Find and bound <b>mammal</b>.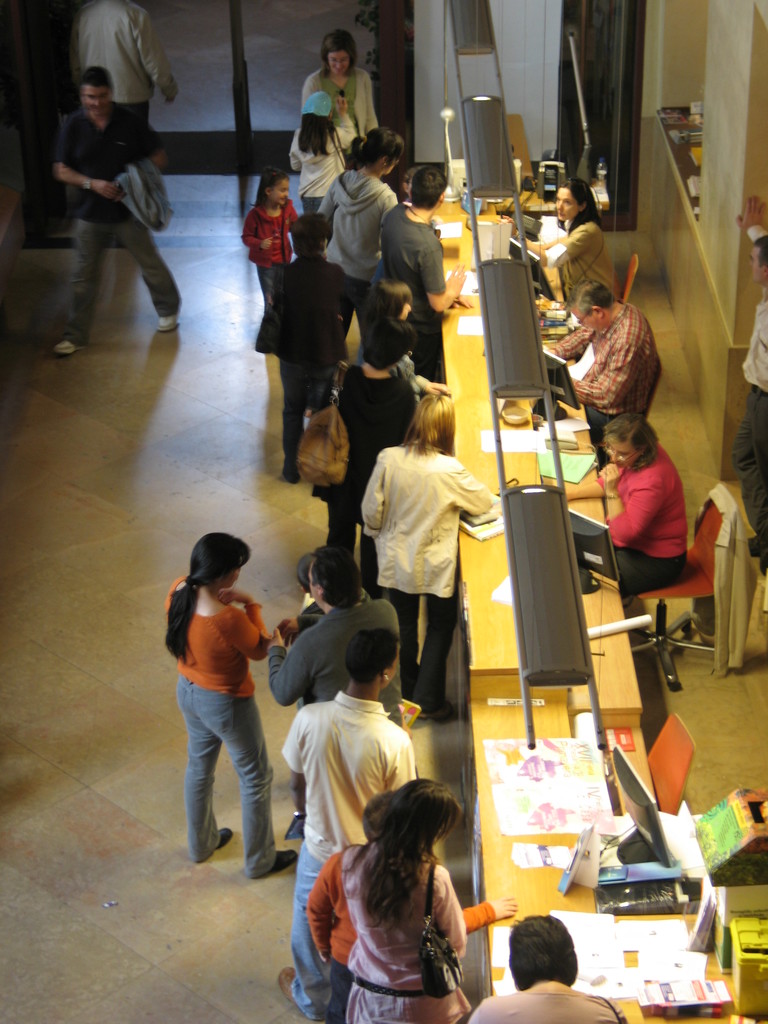
Bound: BBox(244, 169, 300, 318).
